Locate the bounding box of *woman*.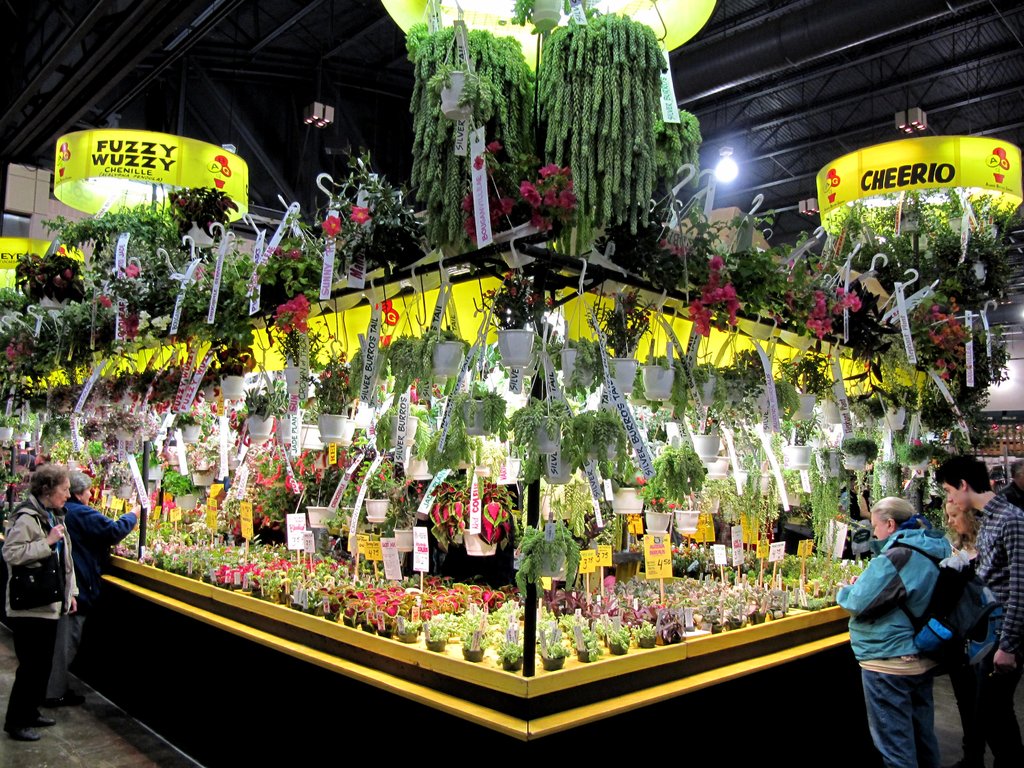
Bounding box: 829/495/961/767.
